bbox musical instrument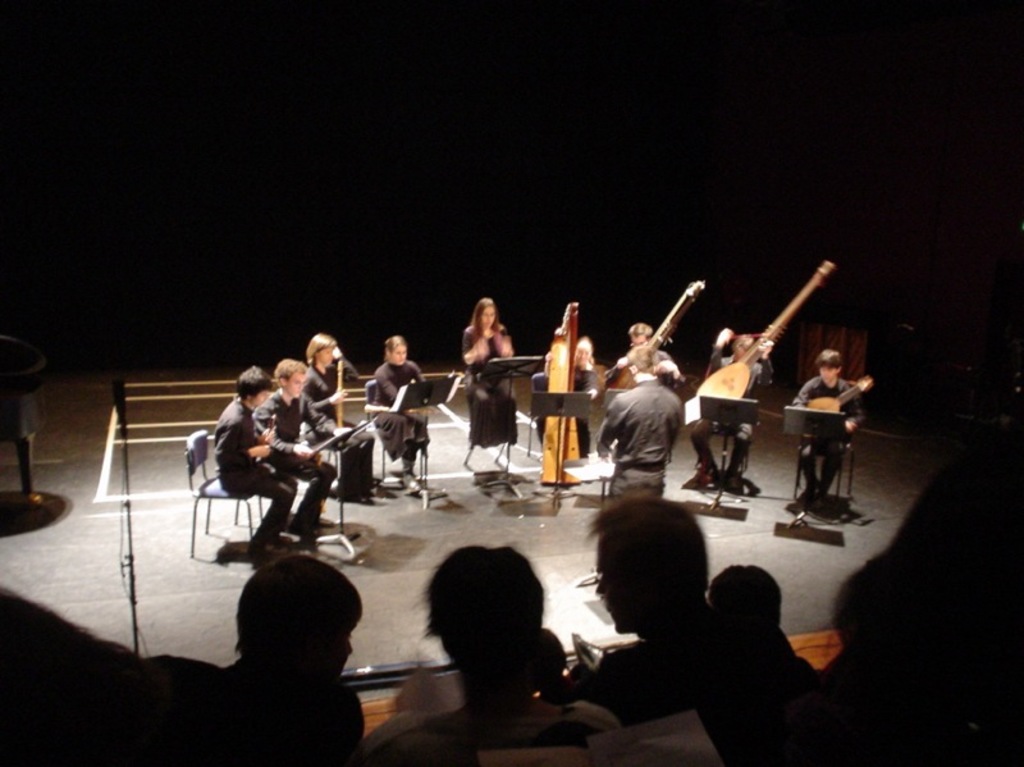
596 278 709 394
